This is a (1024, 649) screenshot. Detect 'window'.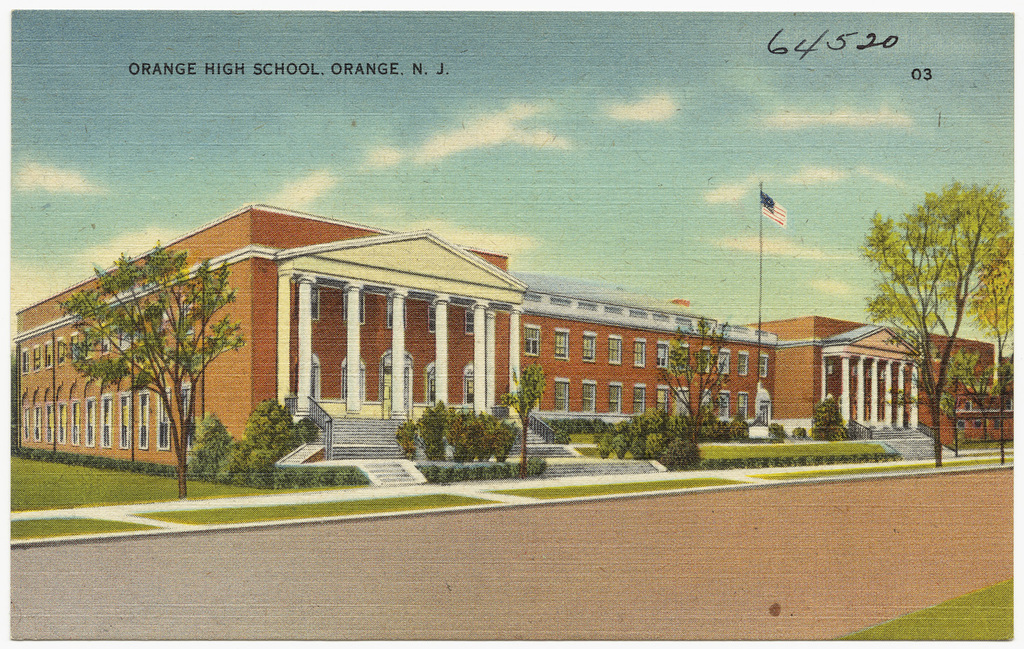
detection(554, 376, 572, 413).
